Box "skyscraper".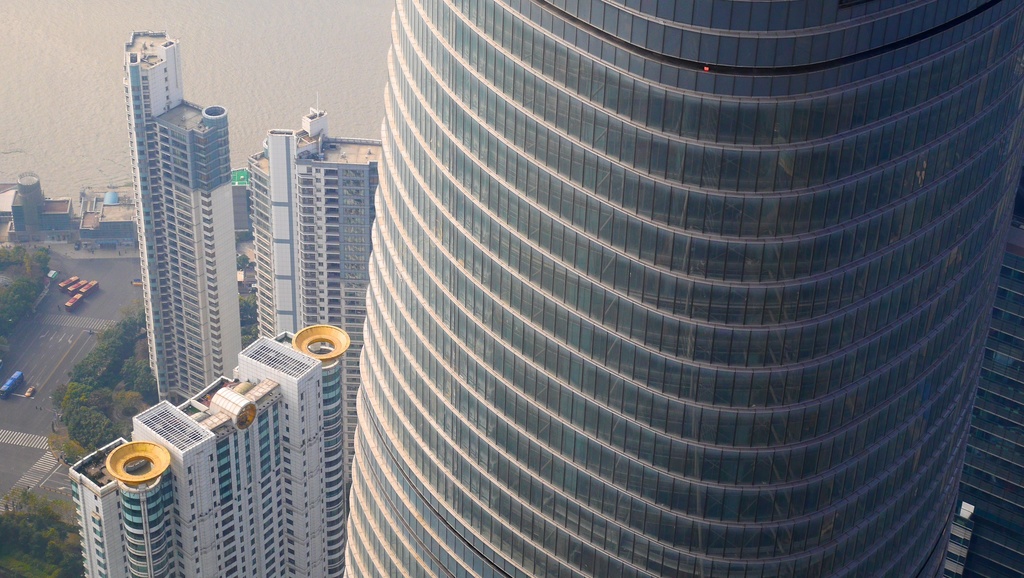
{"left": 342, "top": 0, "right": 1023, "bottom": 577}.
